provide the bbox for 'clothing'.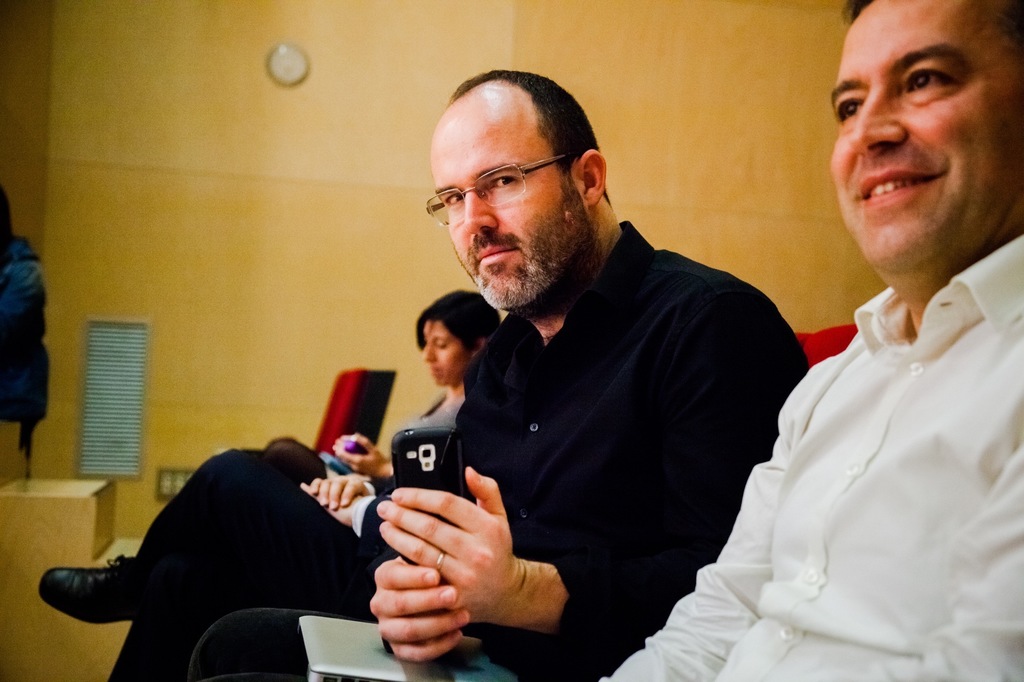
189:221:808:681.
